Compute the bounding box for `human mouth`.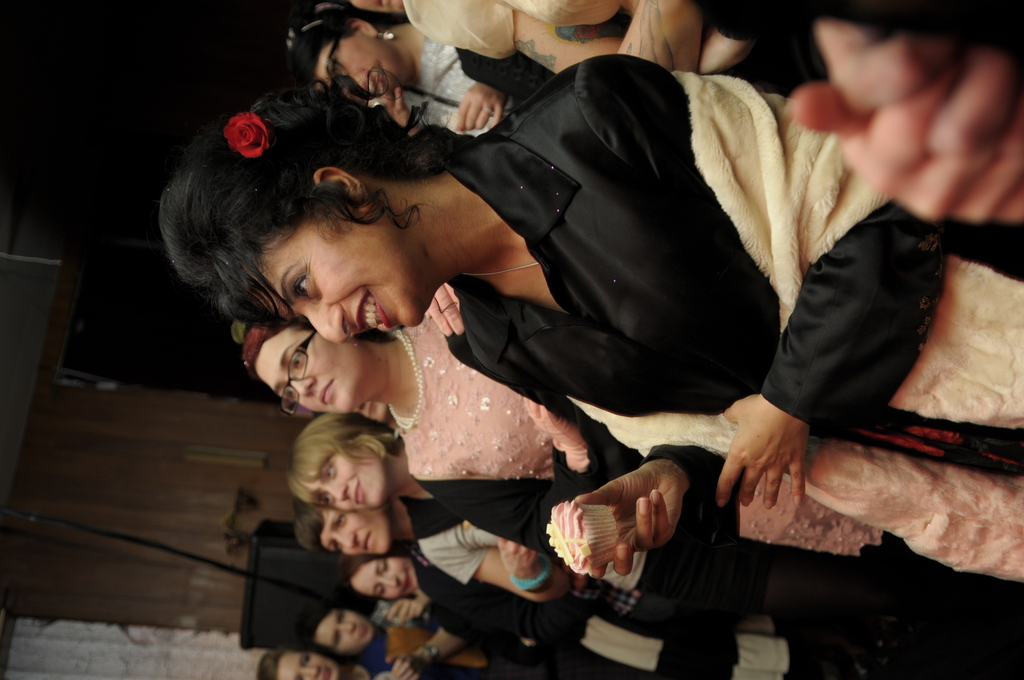
360 534 371 560.
